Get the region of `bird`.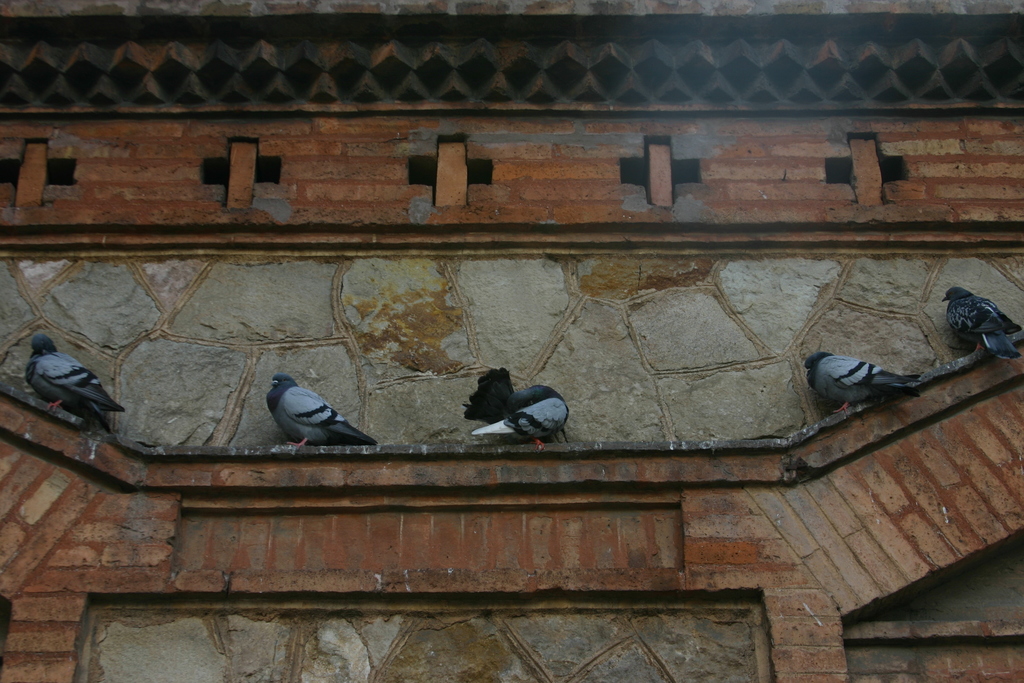
select_region(939, 284, 1020, 362).
